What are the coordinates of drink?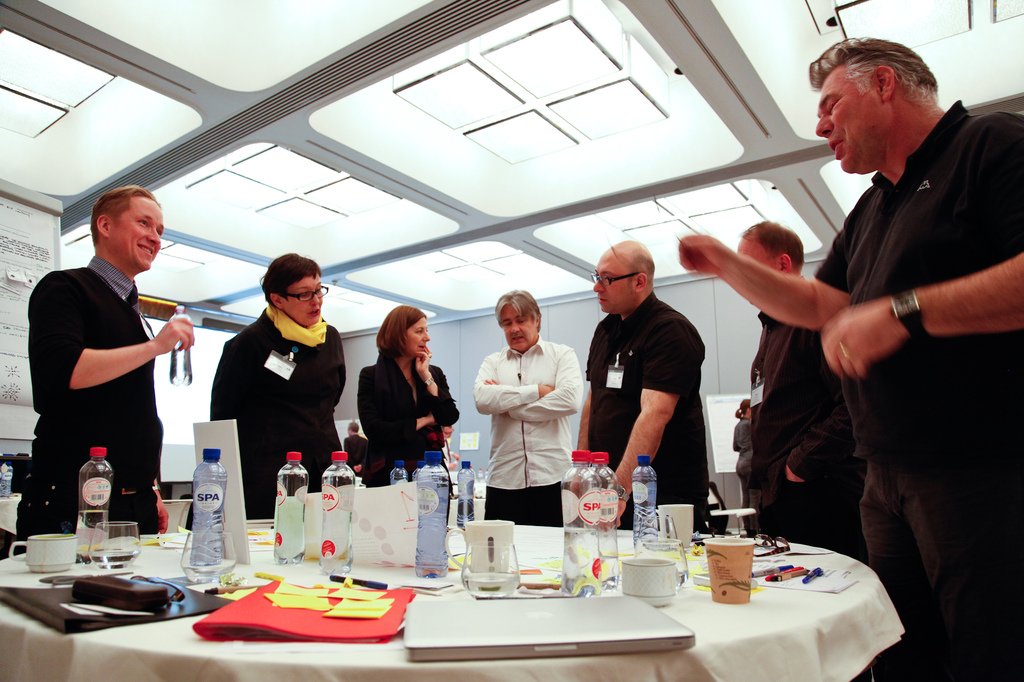
[195,447,227,583].
